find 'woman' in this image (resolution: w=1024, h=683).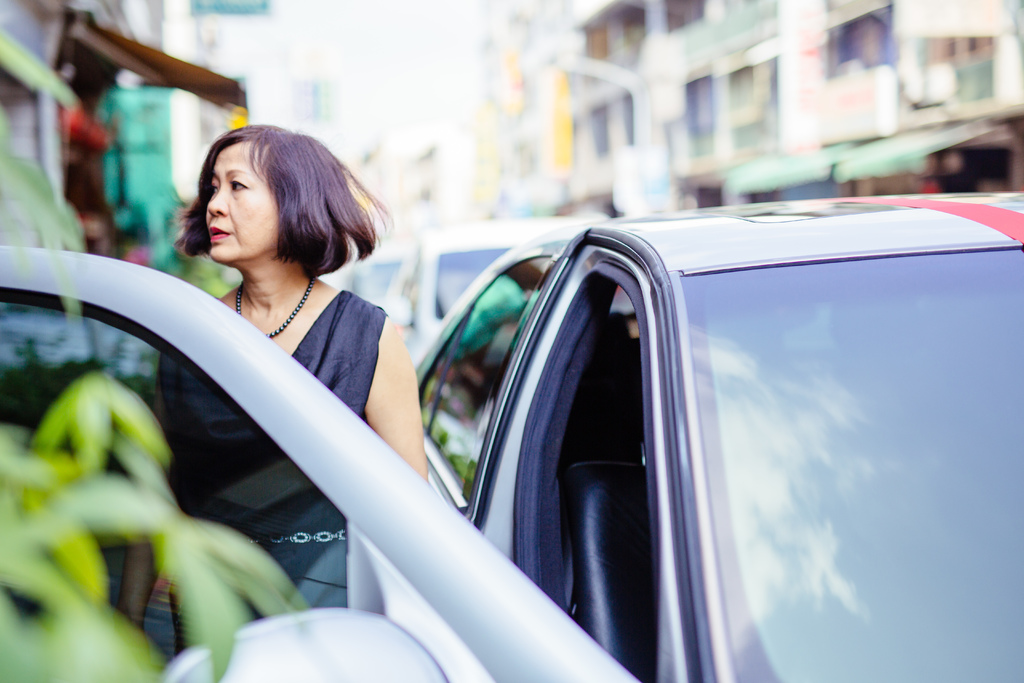
(left=124, top=92, right=422, bottom=636).
